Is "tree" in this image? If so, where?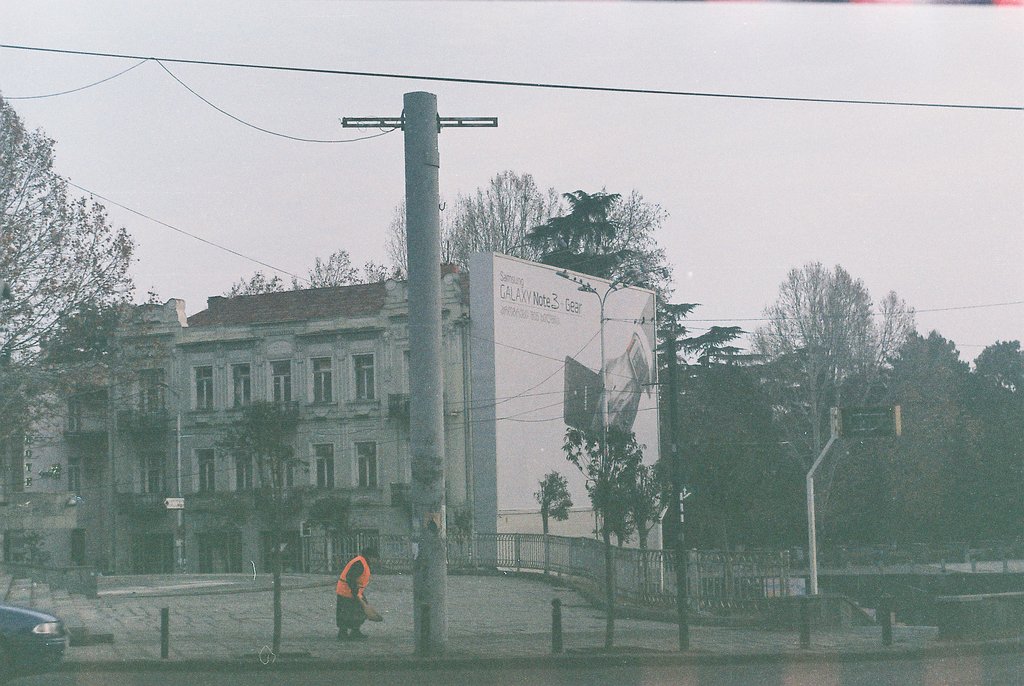
Yes, at rect(0, 90, 138, 566).
